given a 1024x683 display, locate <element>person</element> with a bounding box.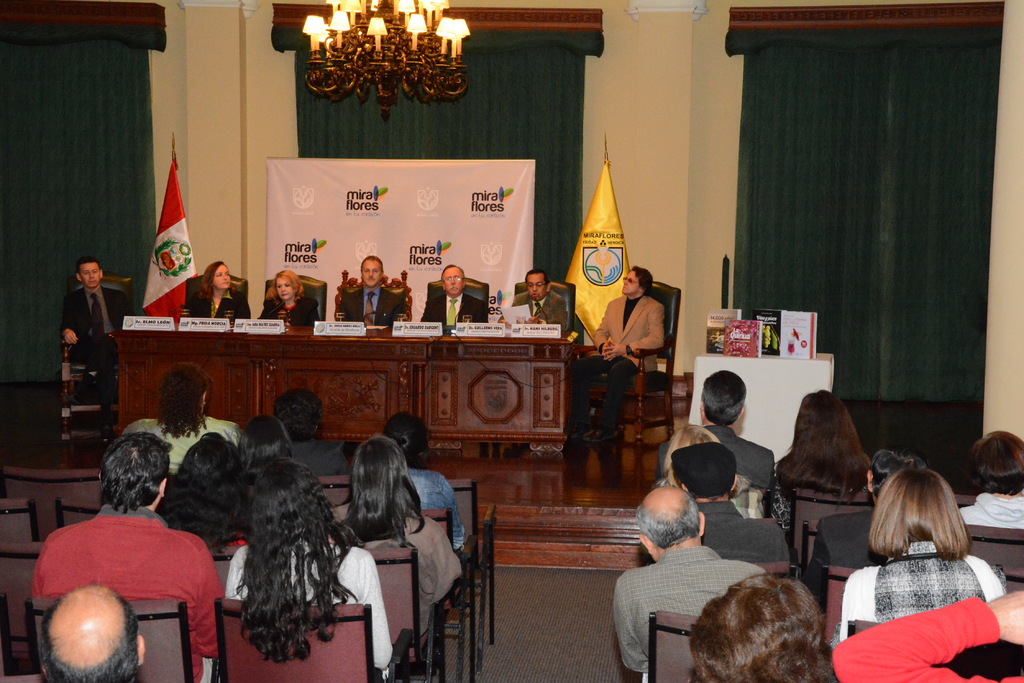
Located: pyautogui.locateOnScreen(808, 445, 926, 576).
